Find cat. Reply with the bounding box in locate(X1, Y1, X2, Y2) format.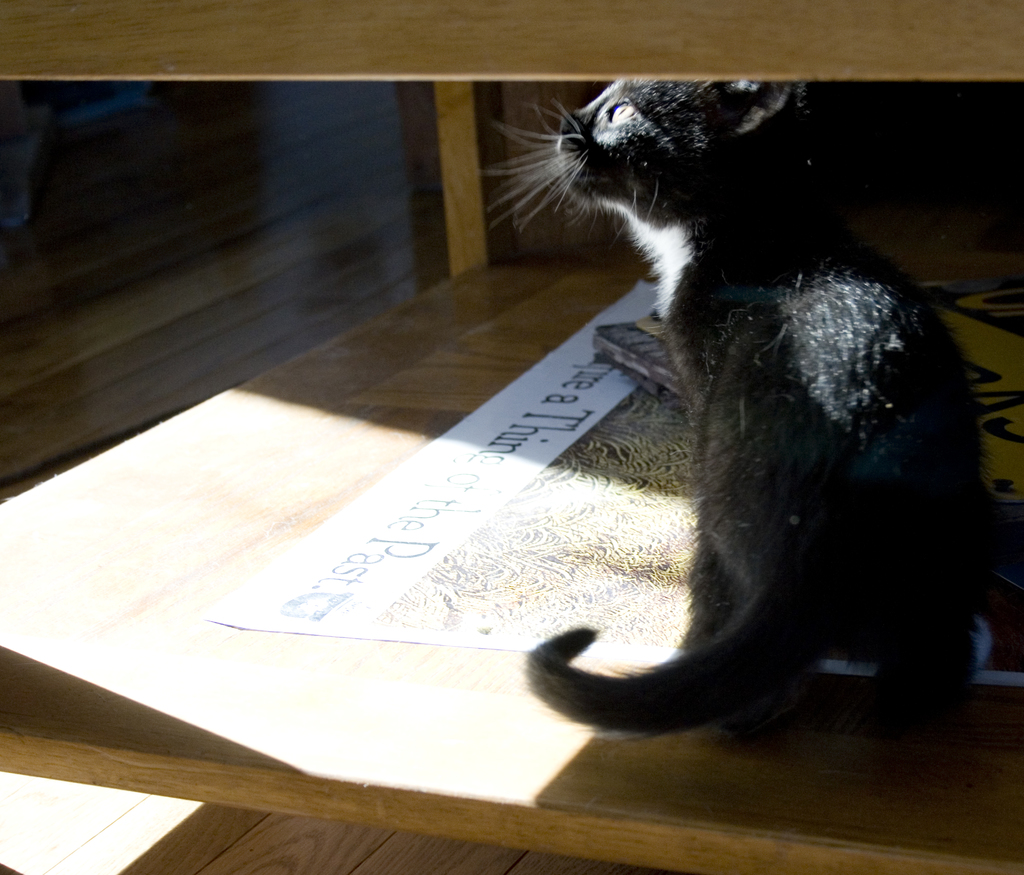
locate(479, 74, 997, 730).
